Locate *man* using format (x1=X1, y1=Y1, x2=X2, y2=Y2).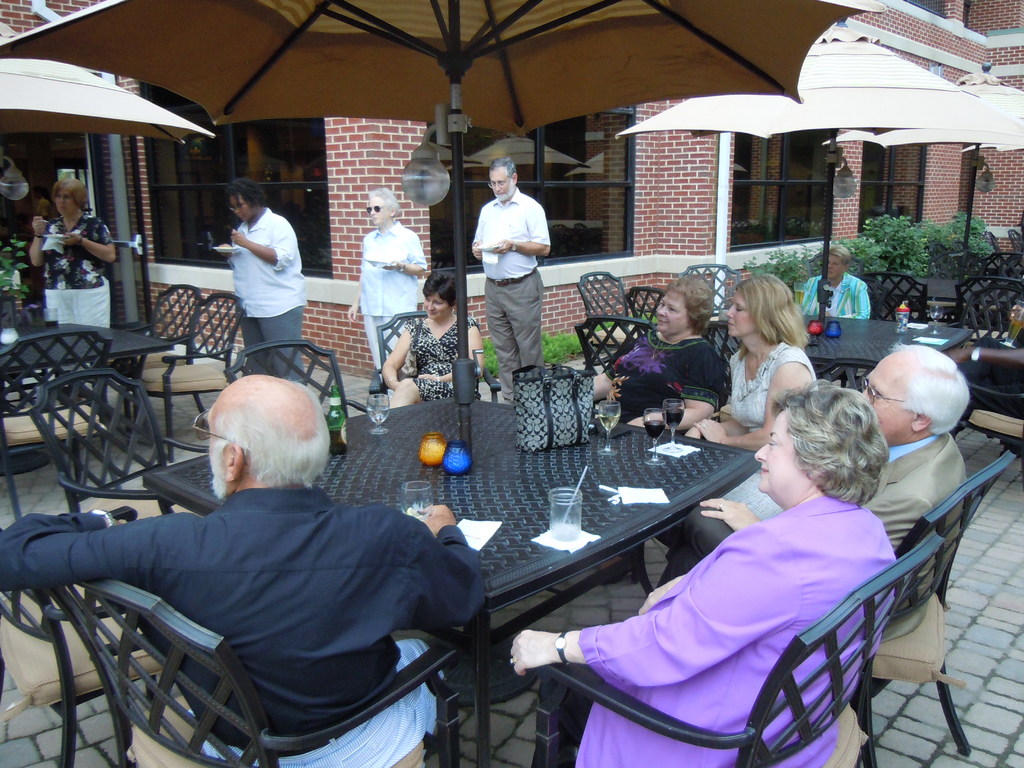
(x1=0, y1=373, x2=493, y2=767).
